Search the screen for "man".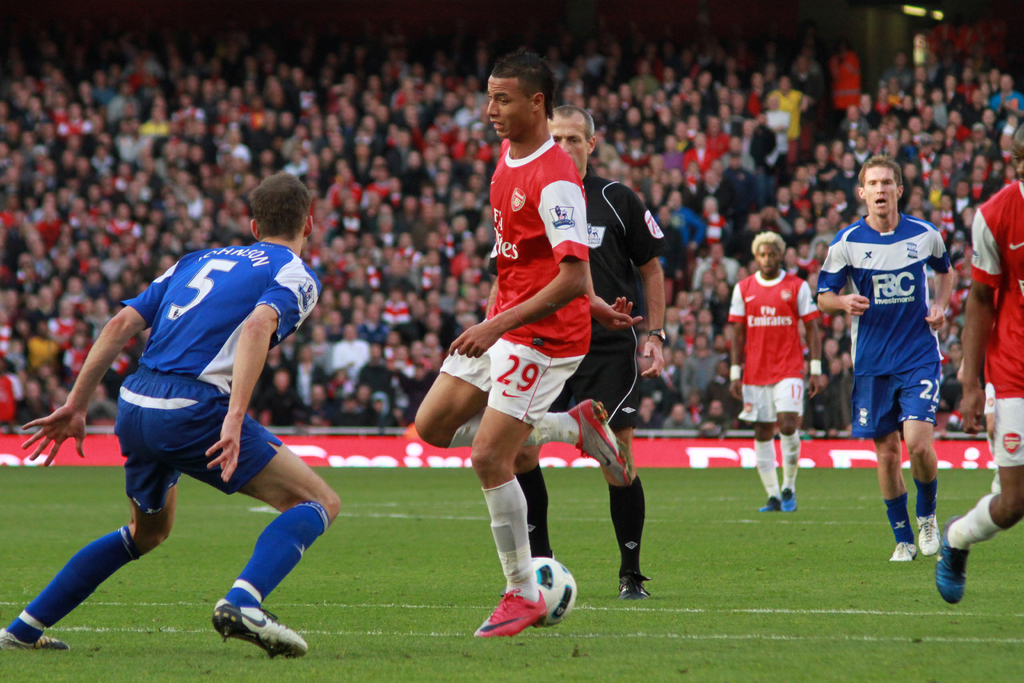
Found at region(730, 229, 825, 513).
